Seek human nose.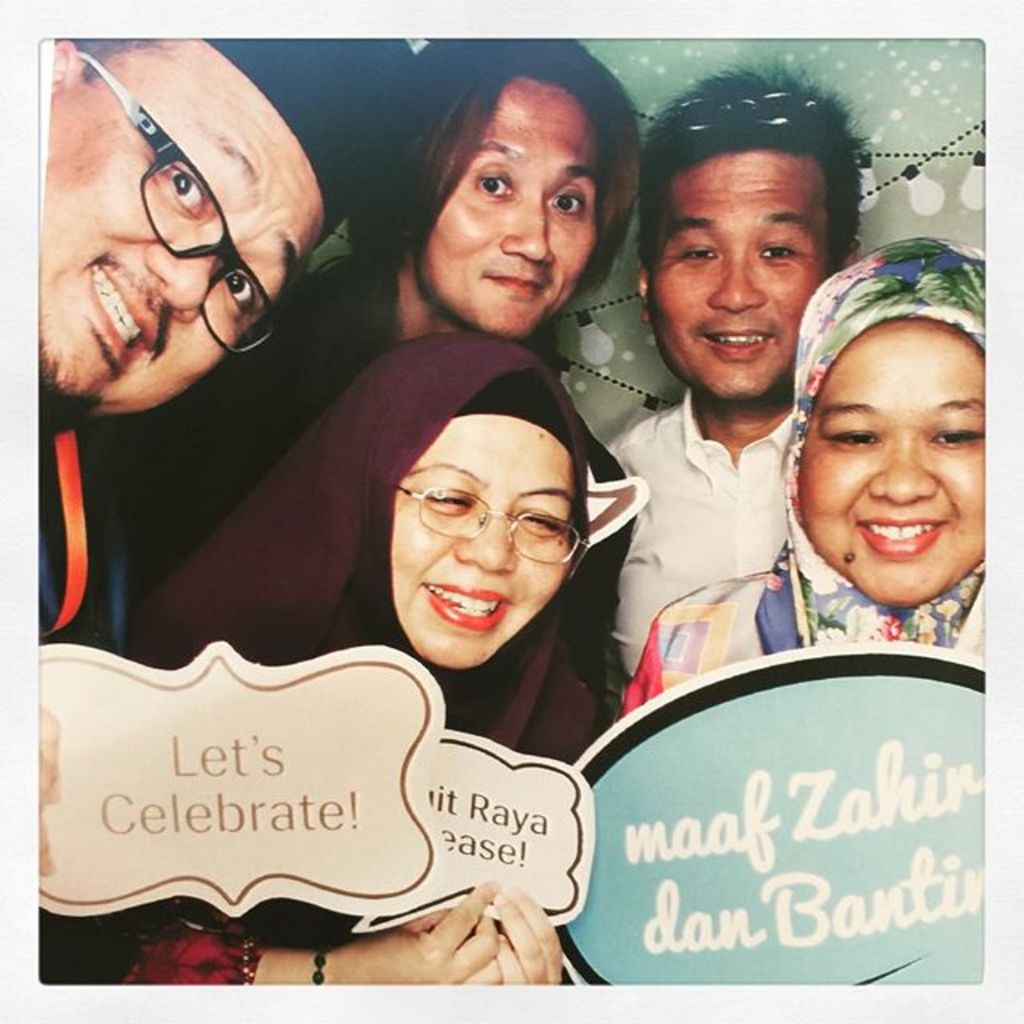
left=142, top=253, right=219, bottom=322.
